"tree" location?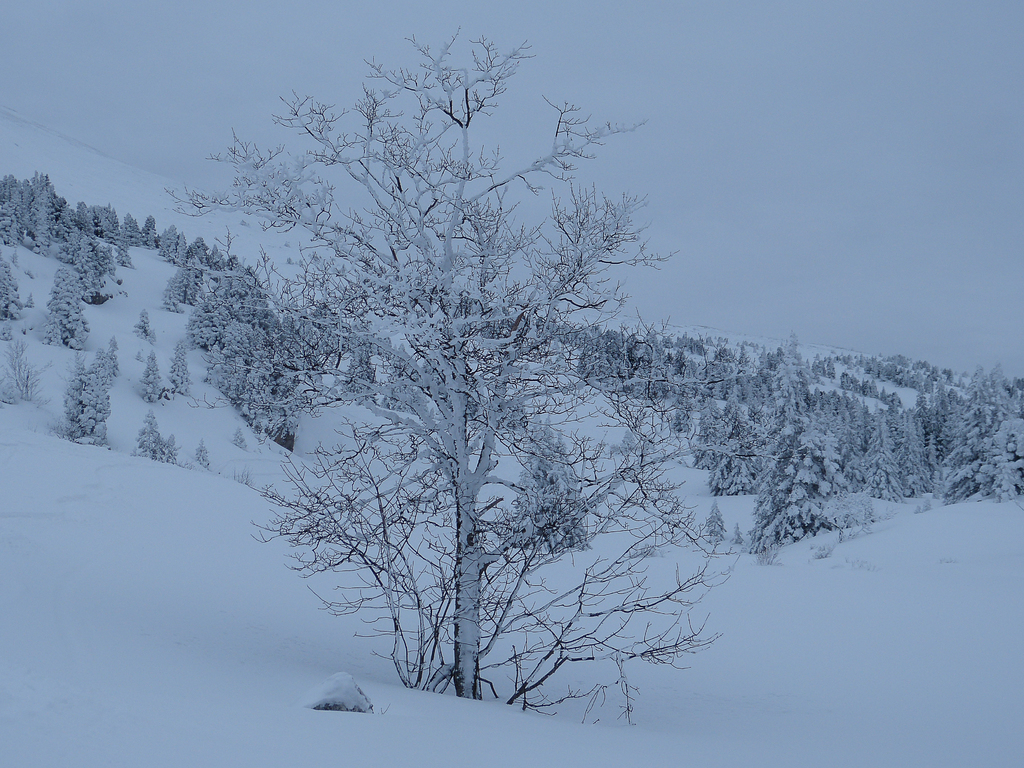
<bbox>140, 217, 159, 256</bbox>
